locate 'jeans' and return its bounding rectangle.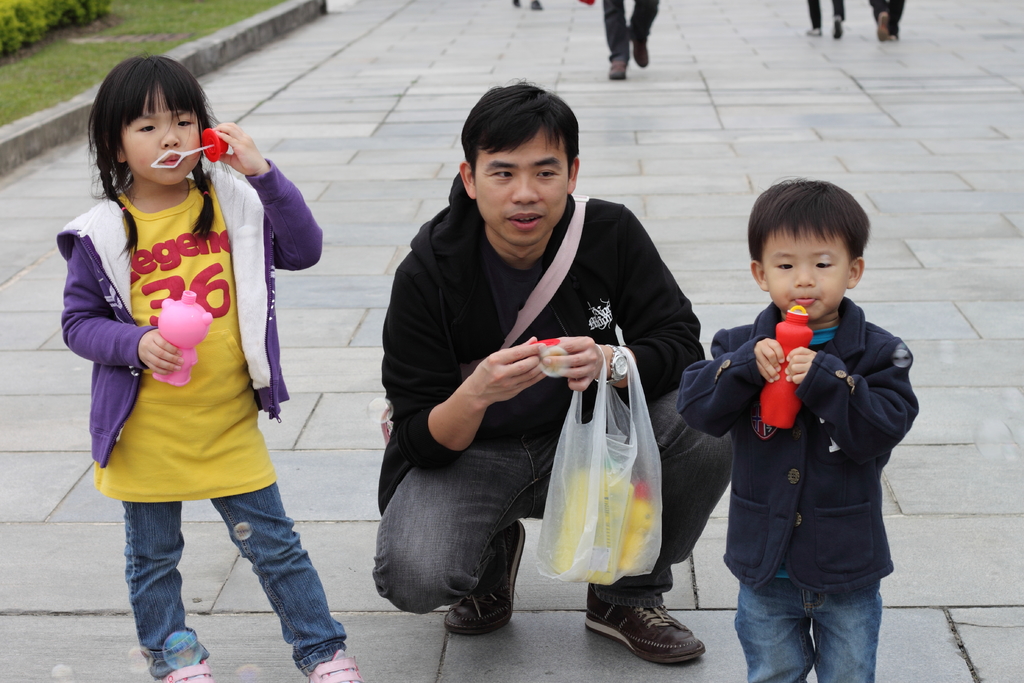
BBox(120, 499, 348, 680).
